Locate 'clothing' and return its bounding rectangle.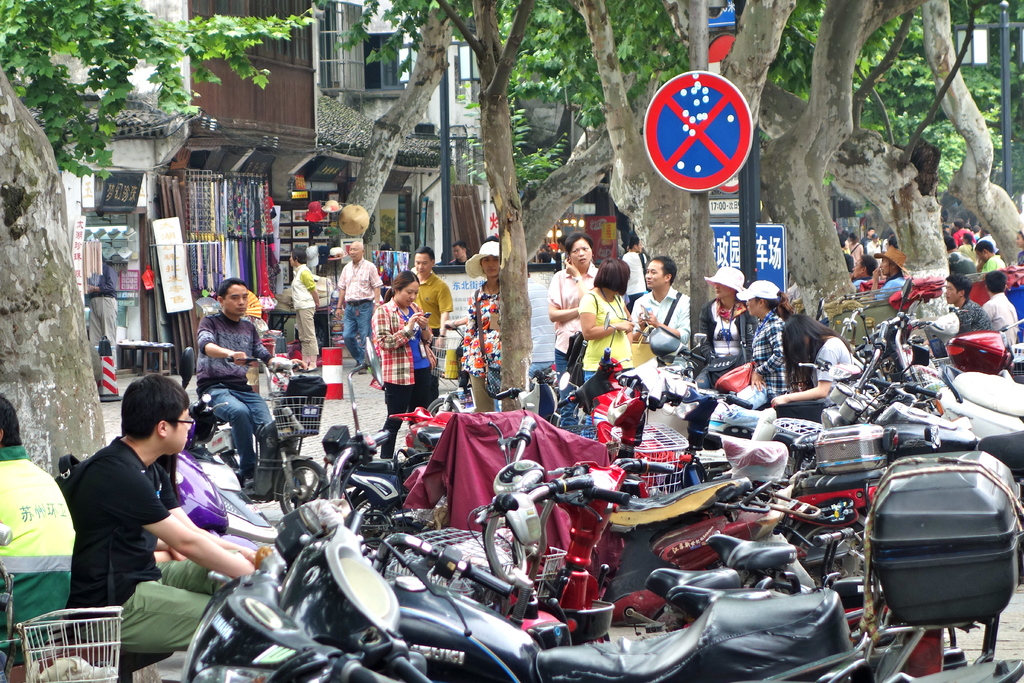
Rect(548, 261, 602, 369).
